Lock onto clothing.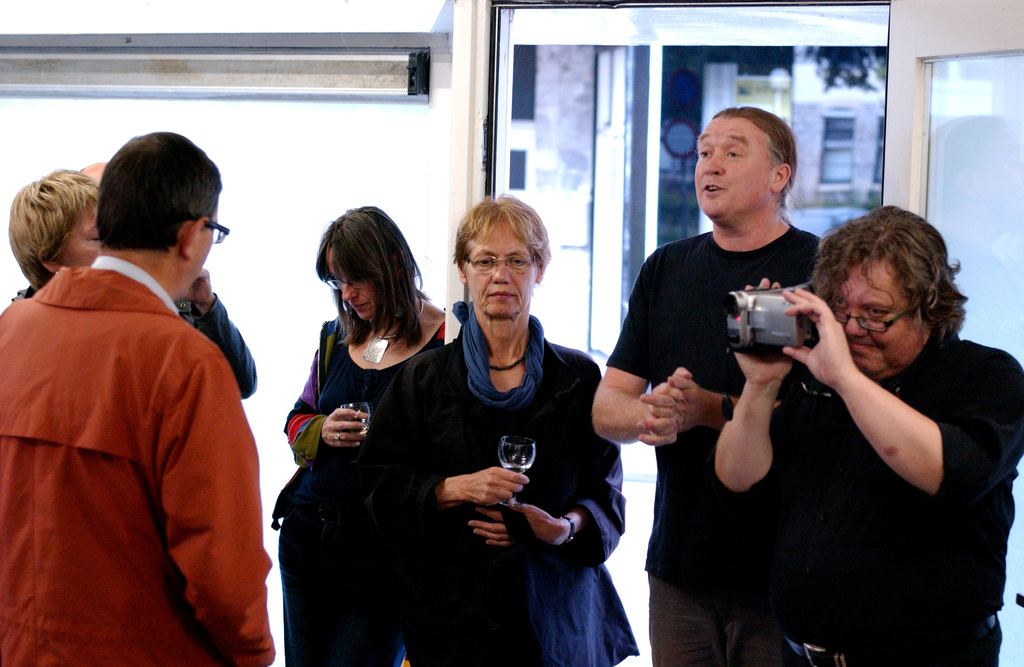
Locked: Rect(7, 207, 260, 661).
